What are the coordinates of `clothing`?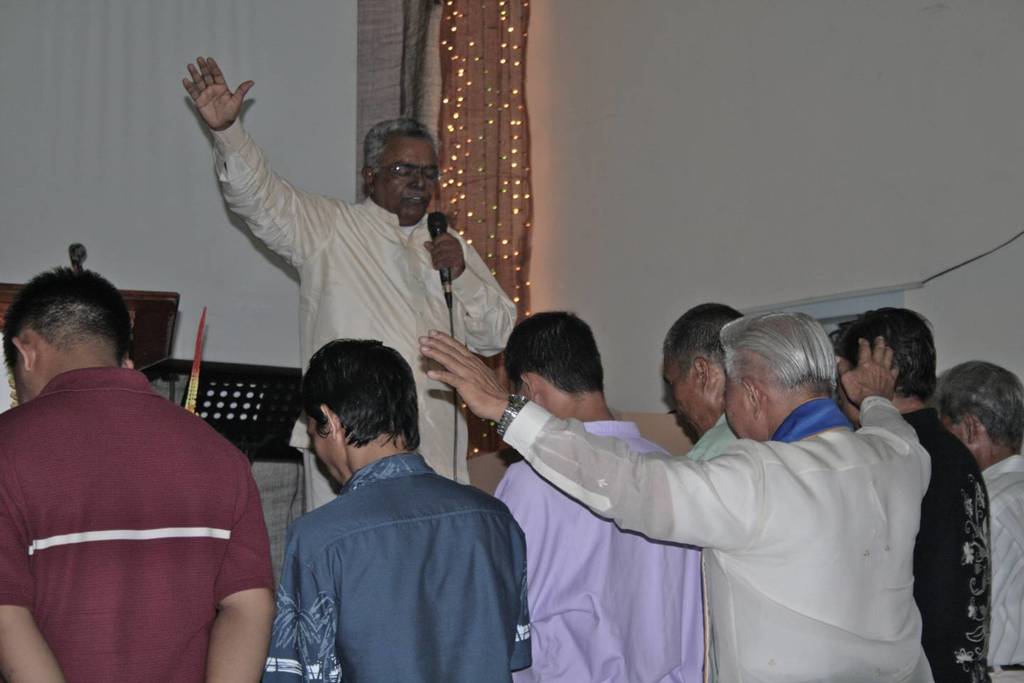
(left=692, top=409, right=740, bottom=465).
